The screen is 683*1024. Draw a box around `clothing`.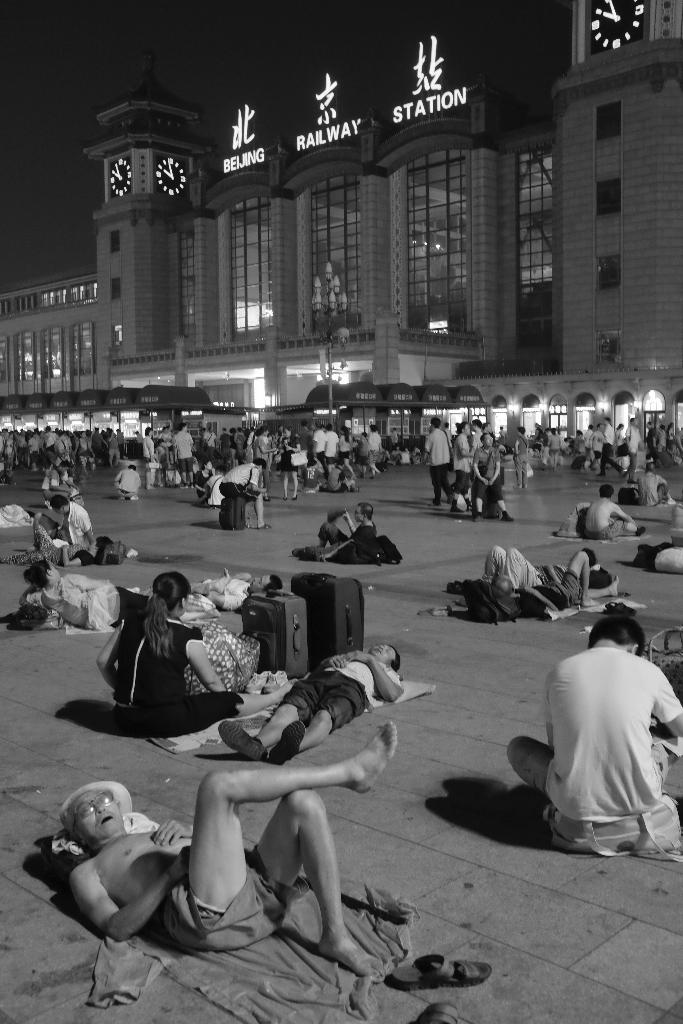
[144,439,156,467].
